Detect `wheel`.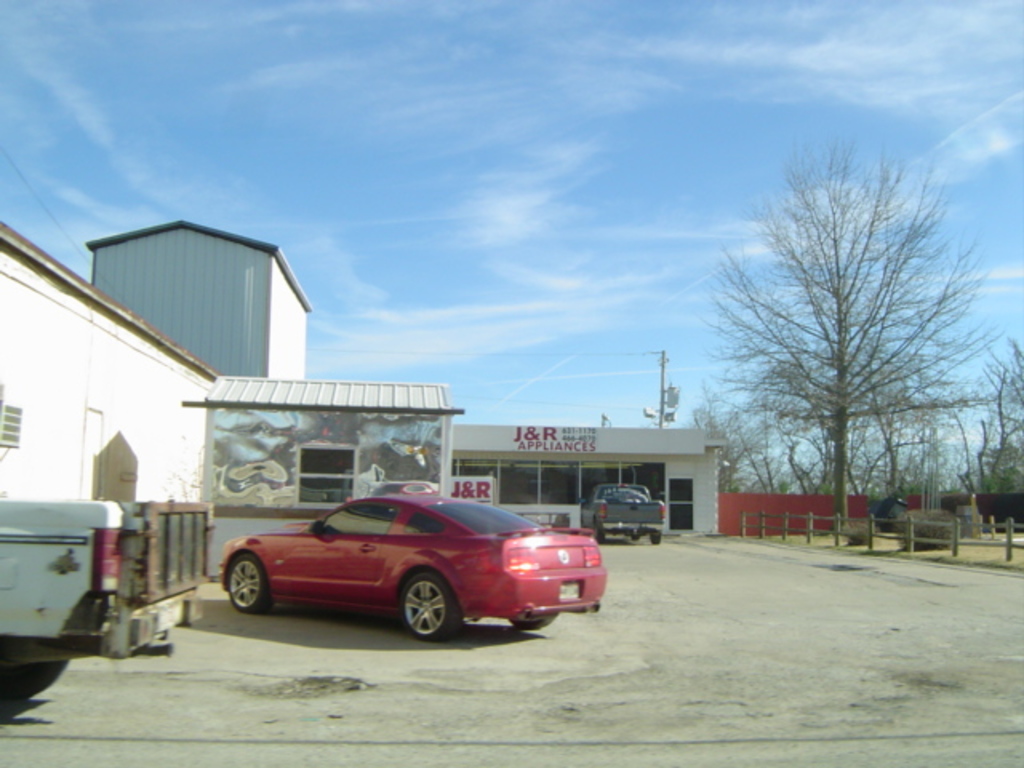
Detected at box(592, 523, 606, 541).
